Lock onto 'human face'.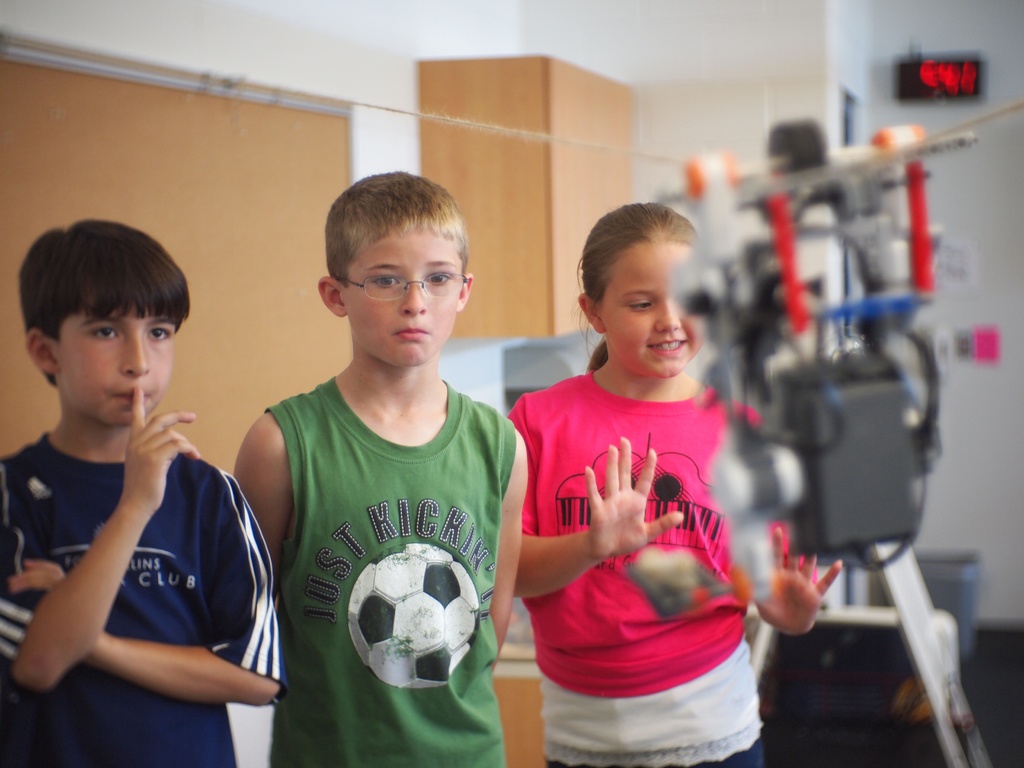
Locked: x1=596, y1=237, x2=703, y2=376.
